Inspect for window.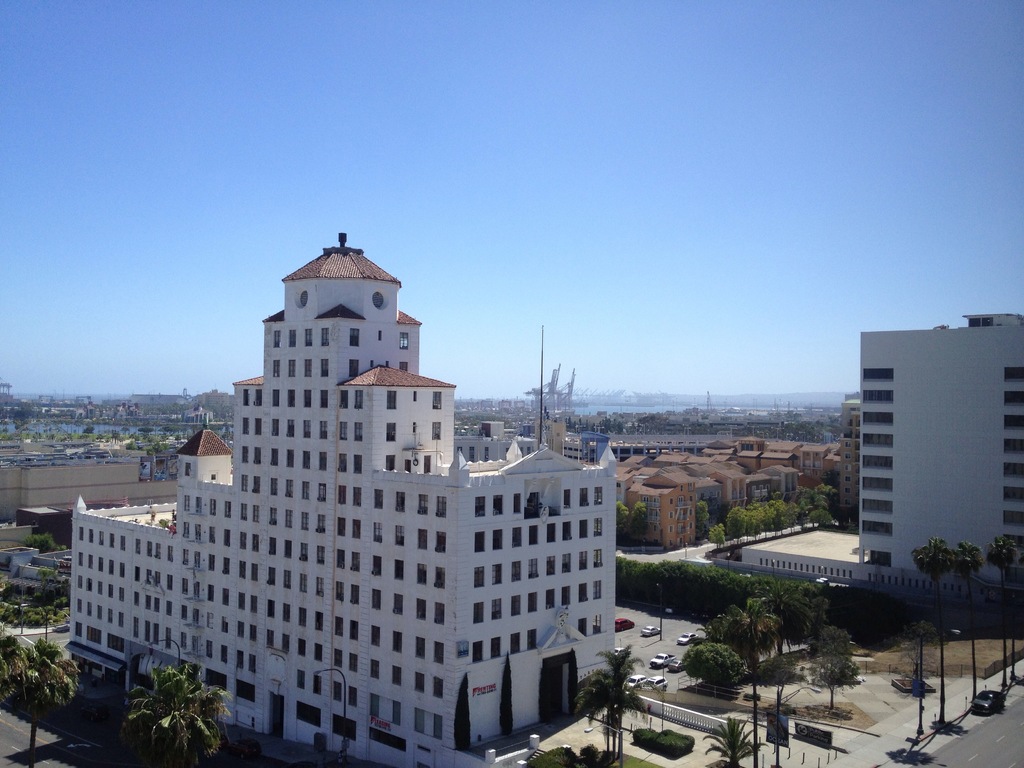
Inspection: [242,418,250,435].
